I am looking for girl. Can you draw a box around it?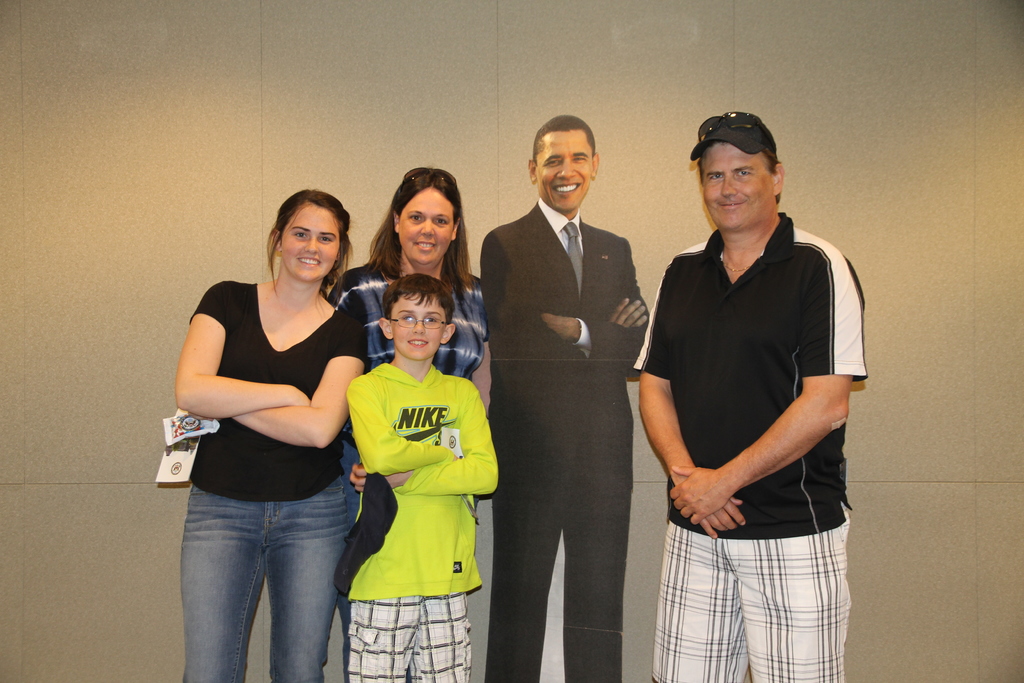
Sure, the bounding box is Rect(174, 185, 371, 682).
